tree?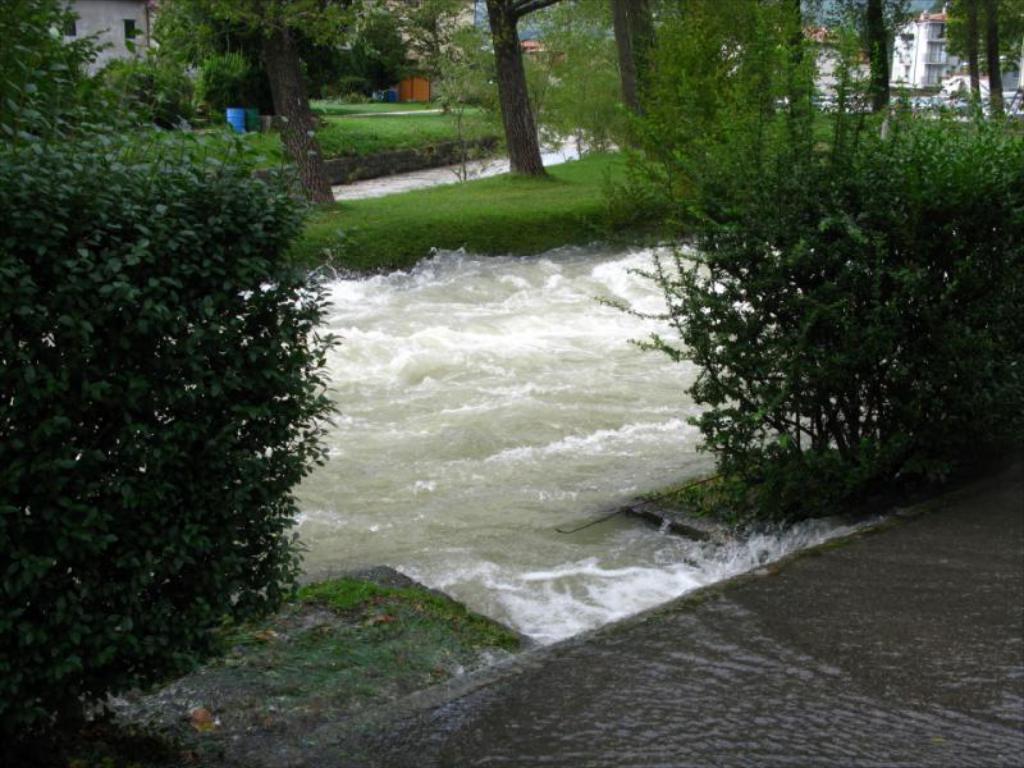
(634, 122, 1012, 536)
